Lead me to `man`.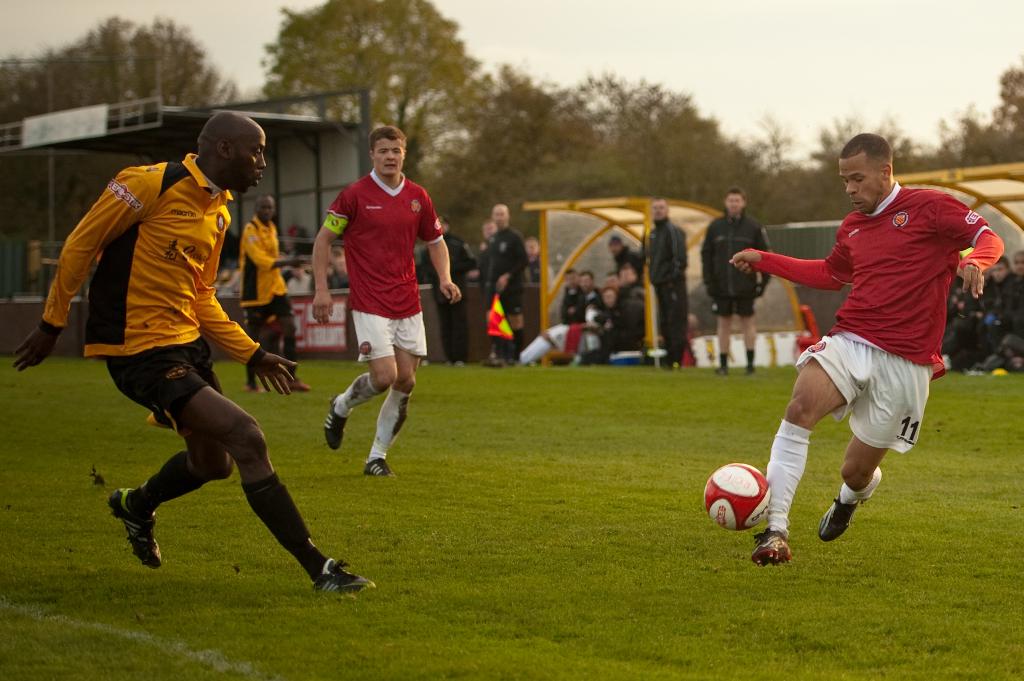
Lead to bbox(524, 263, 600, 365).
